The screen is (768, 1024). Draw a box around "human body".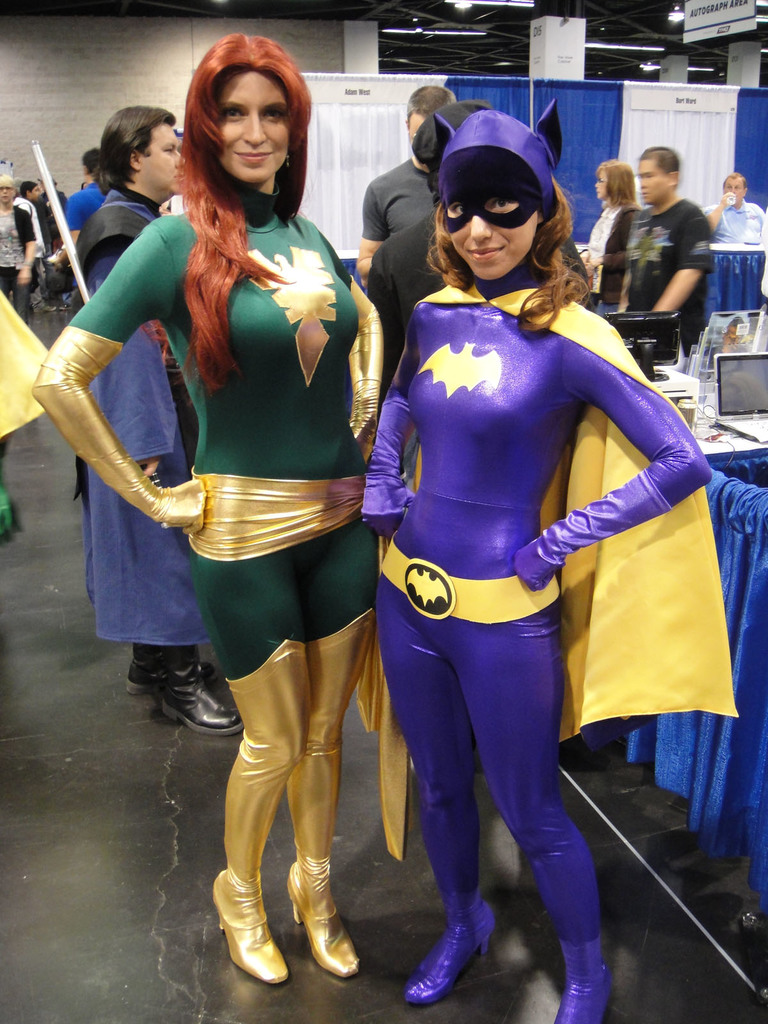
Rect(704, 191, 763, 245).
